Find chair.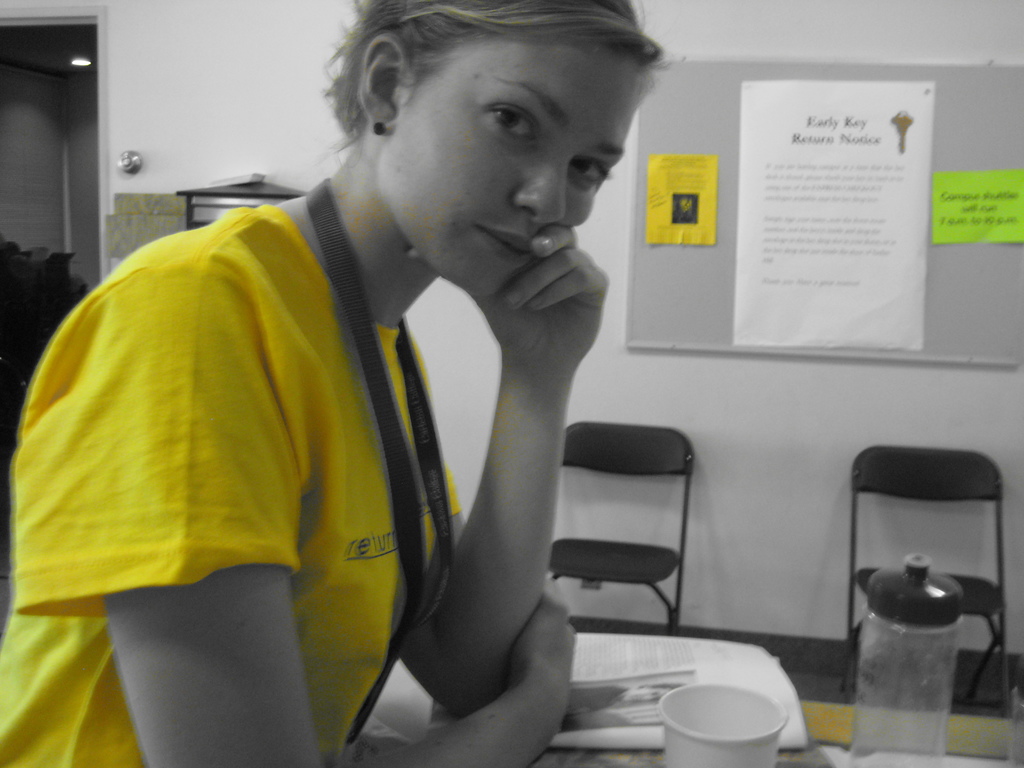
{"left": 833, "top": 453, "right": 1002, "bottom": 759}.
